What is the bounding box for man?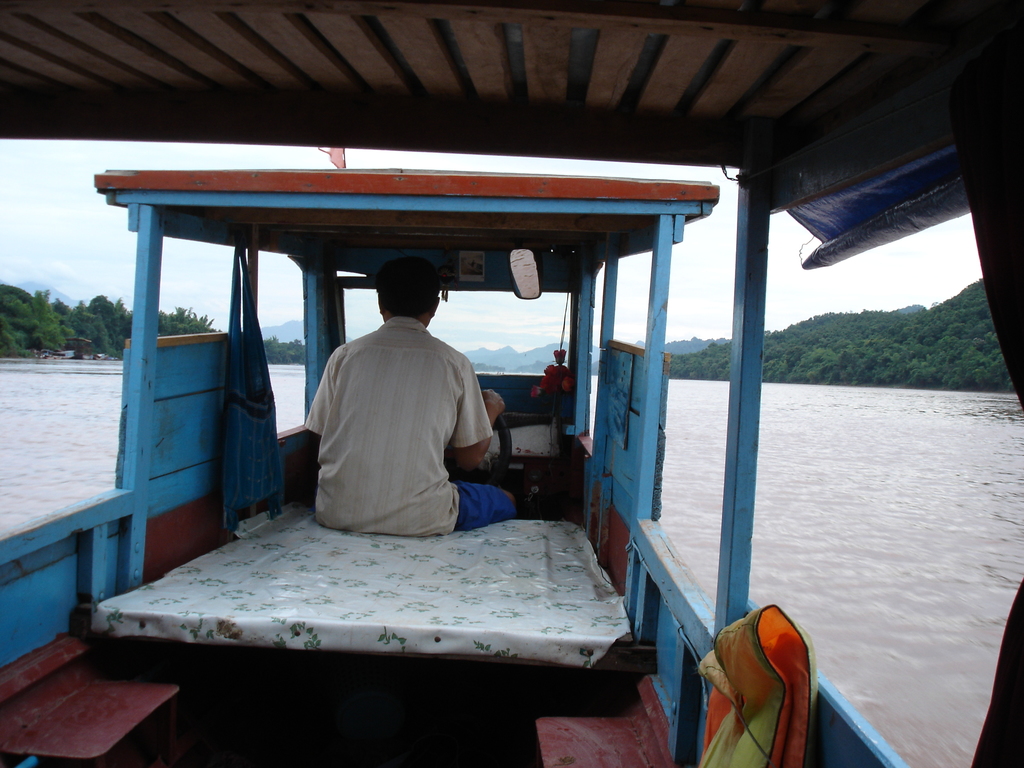
locate(276, 291, 507, 538).
